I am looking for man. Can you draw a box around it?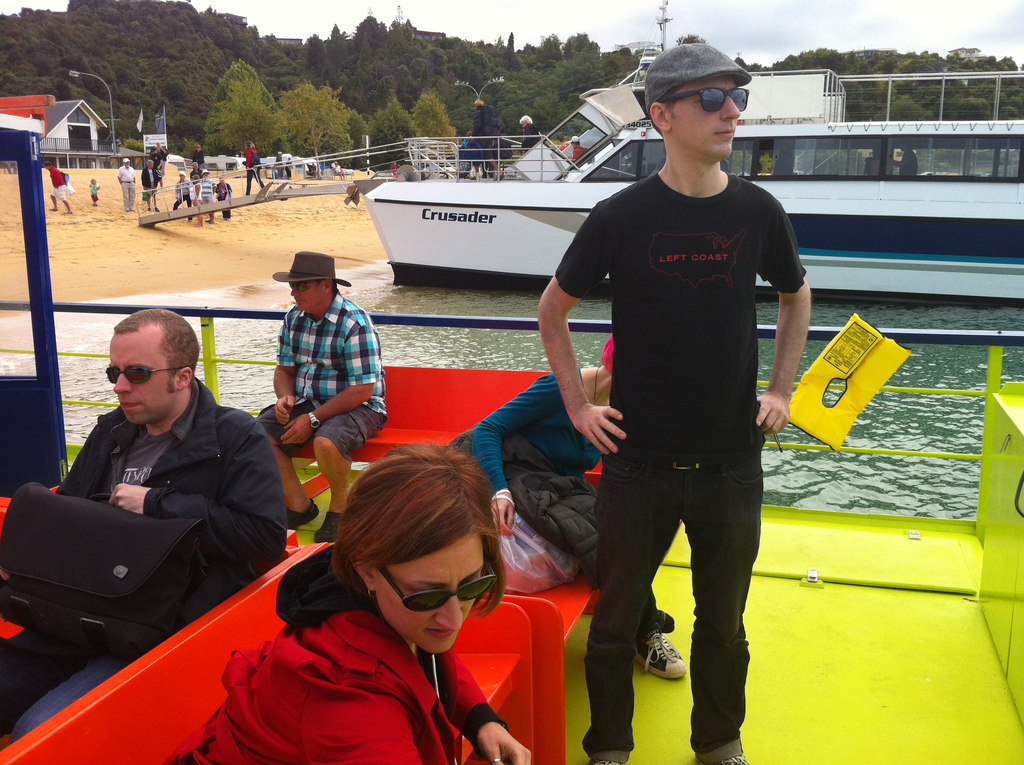
Sure, the bounding box is [x1=38, y1=156, x2=76, y2=213].
